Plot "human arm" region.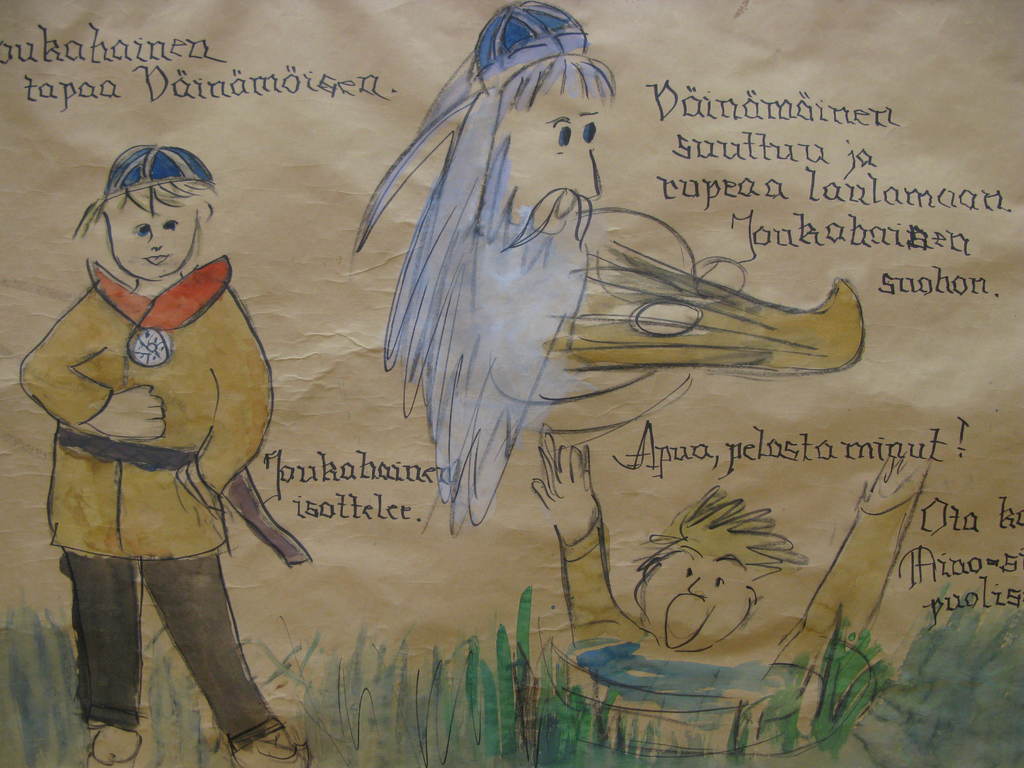
Plotted at (x1=81, y1=383, x2=157, y2=435).
